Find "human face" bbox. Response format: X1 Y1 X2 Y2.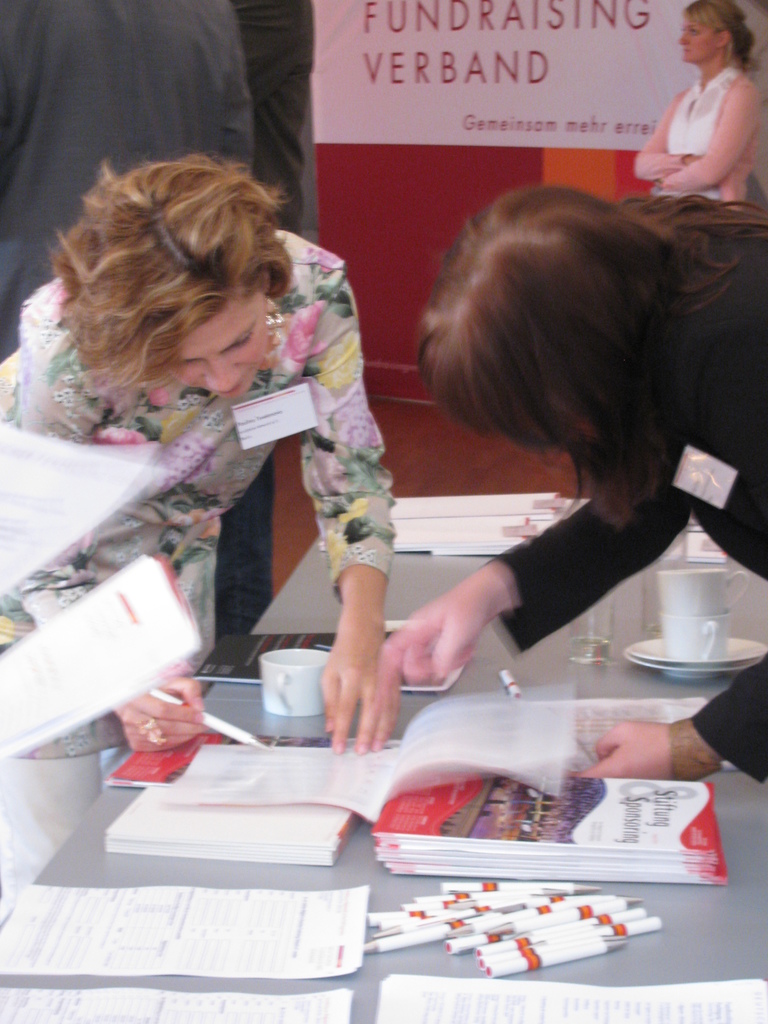
177 292 266 398.
